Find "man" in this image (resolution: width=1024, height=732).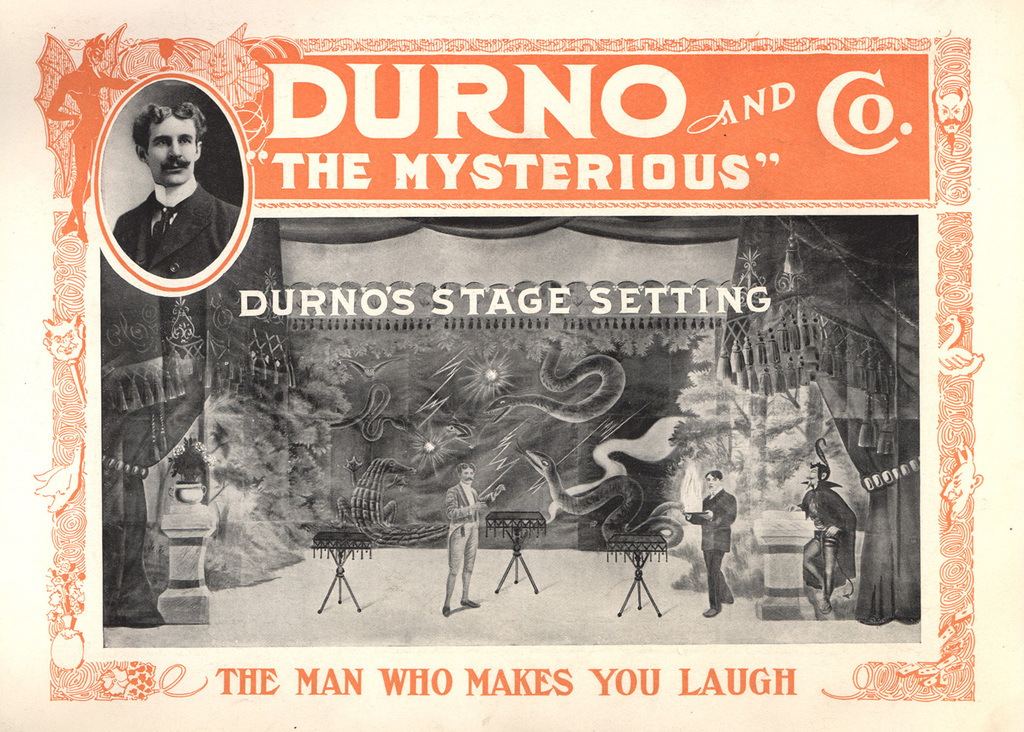
(x1=443, y1=460, x2=506, y2=617).
